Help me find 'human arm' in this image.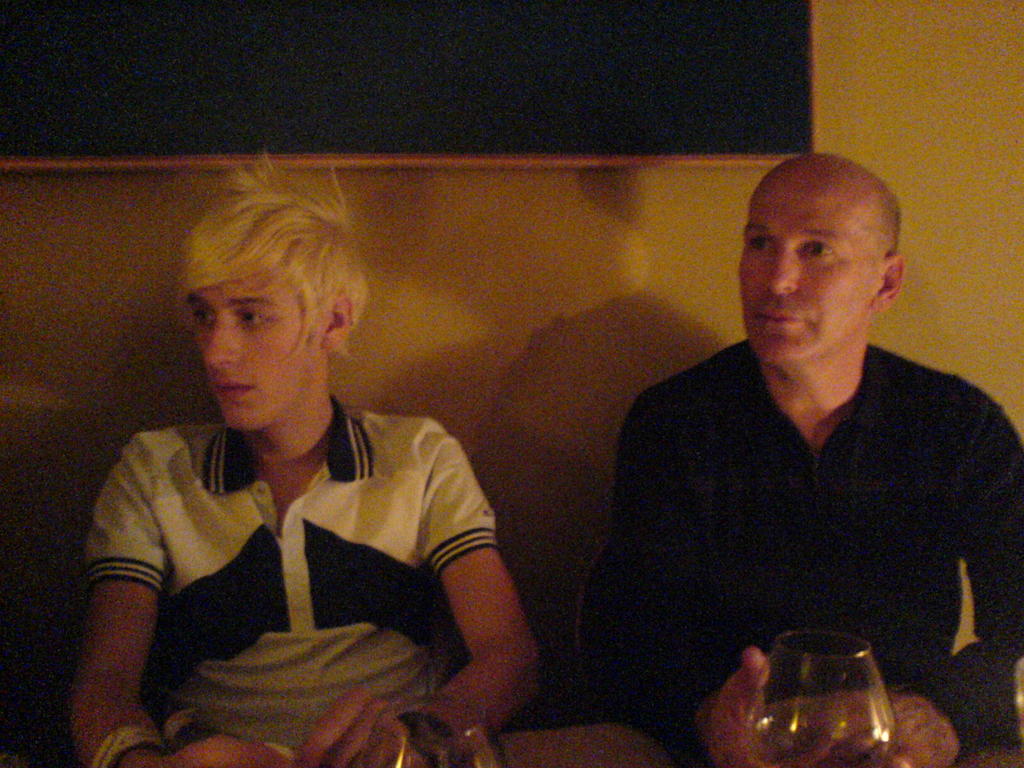
Found it: bbox=(580, 394, 781, 767).
